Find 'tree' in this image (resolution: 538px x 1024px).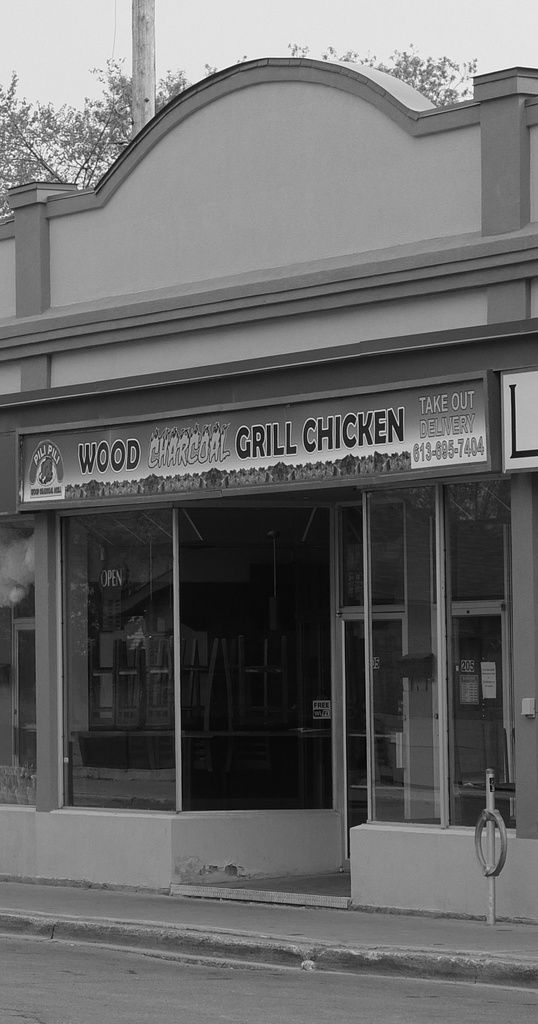
0 58 193 225.
